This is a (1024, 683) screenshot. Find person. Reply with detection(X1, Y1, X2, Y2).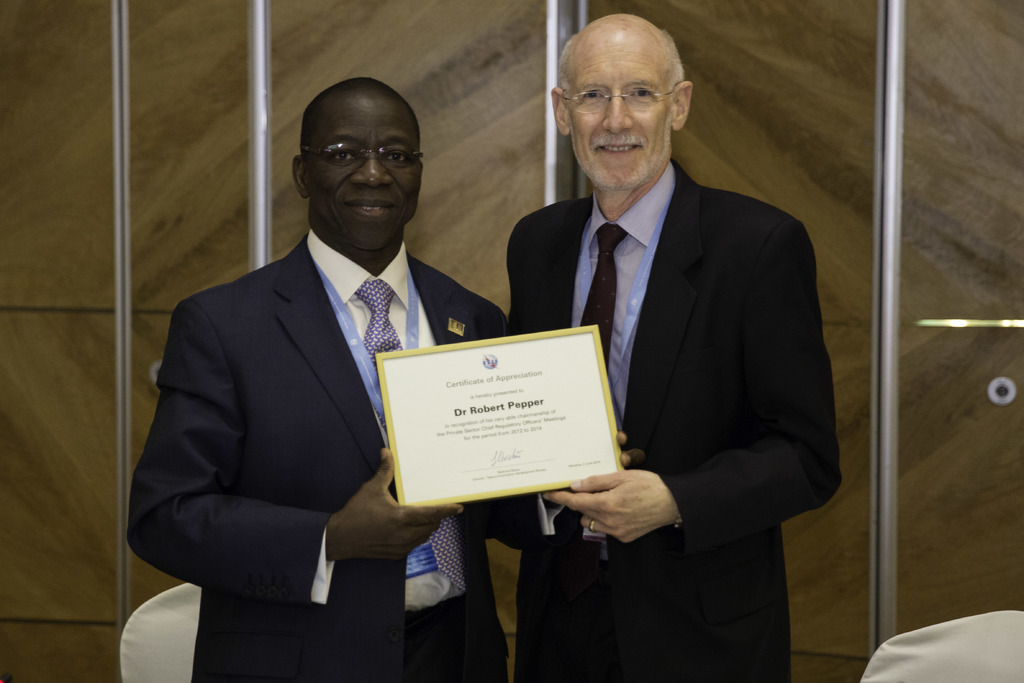
detection(134, 76, 648, 682).
